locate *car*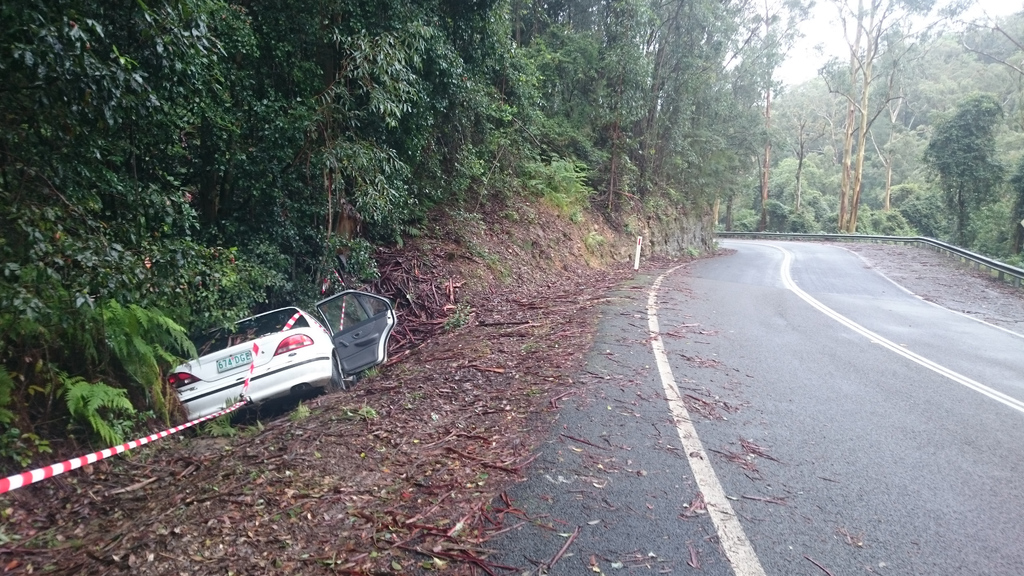
l=163, t=282, r=400, b=433
